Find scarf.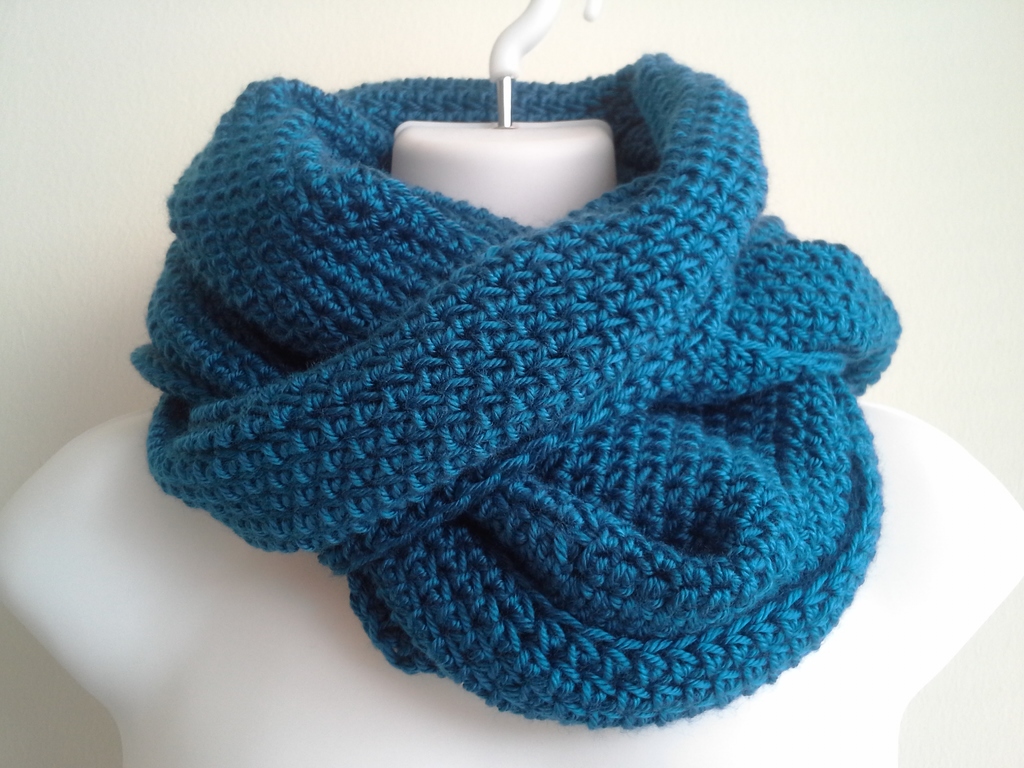
(128,45,909,736).
